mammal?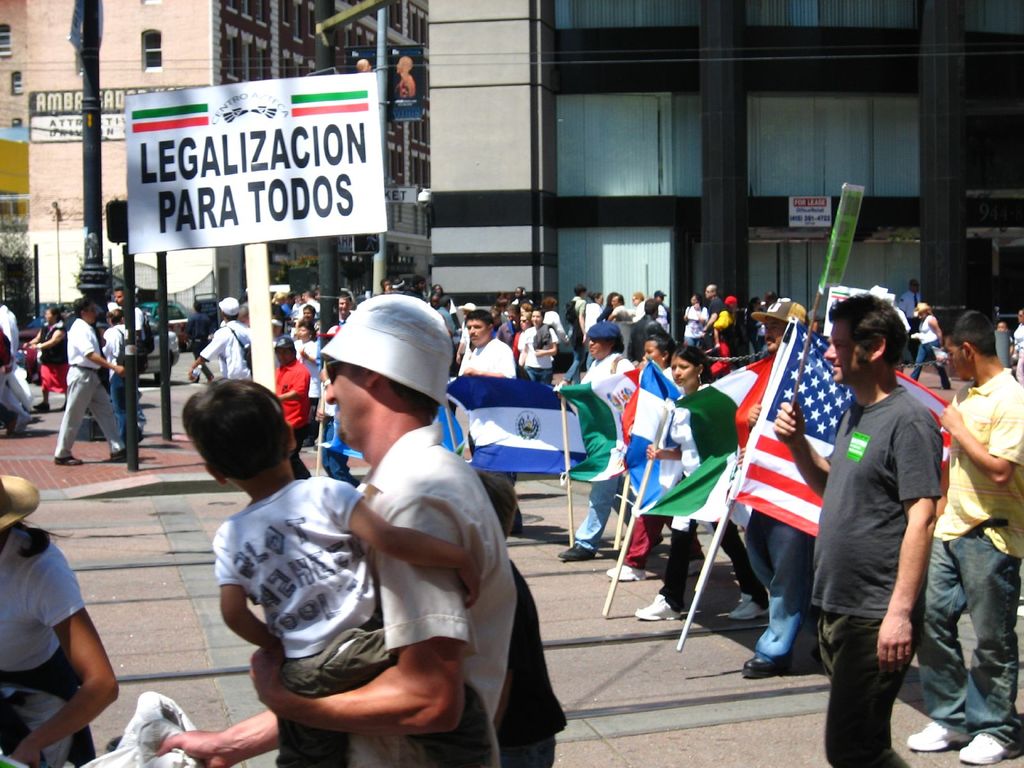
detection(292, 316, 320, 427)
